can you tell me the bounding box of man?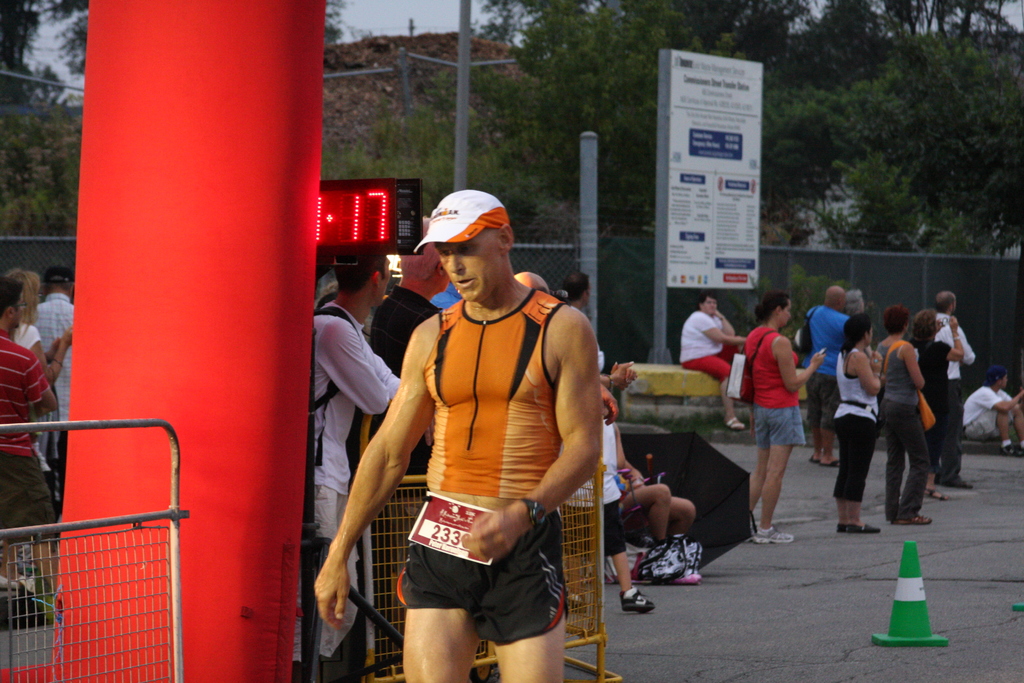
[x1=927, y1=290, x2=980, y2=504].
